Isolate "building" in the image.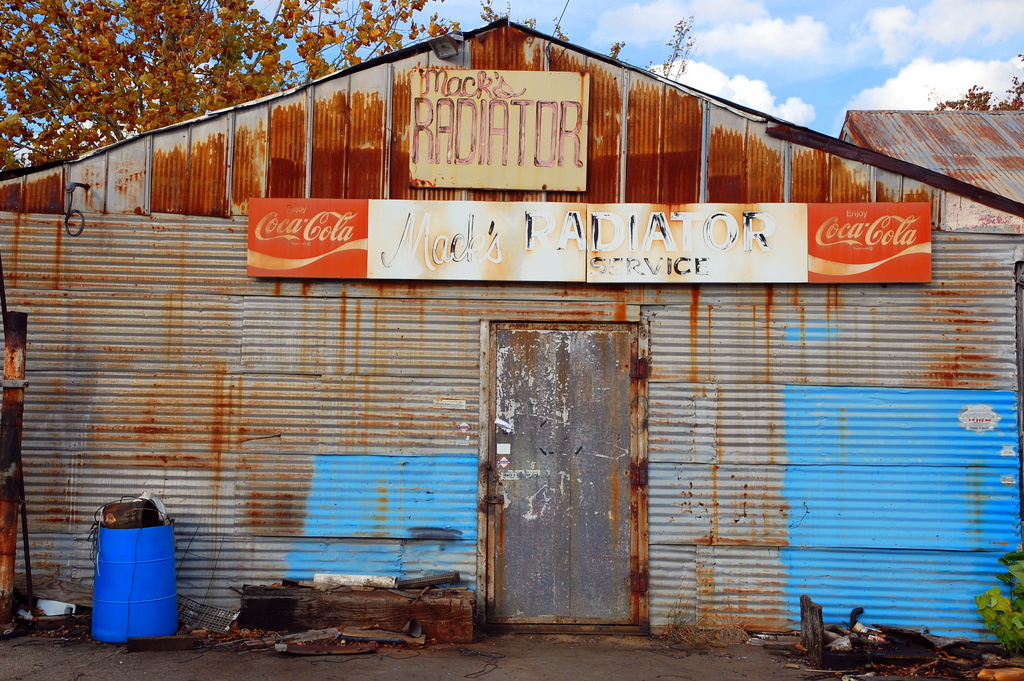
Isolated region: Rect(0, 12, 1023, 650).
